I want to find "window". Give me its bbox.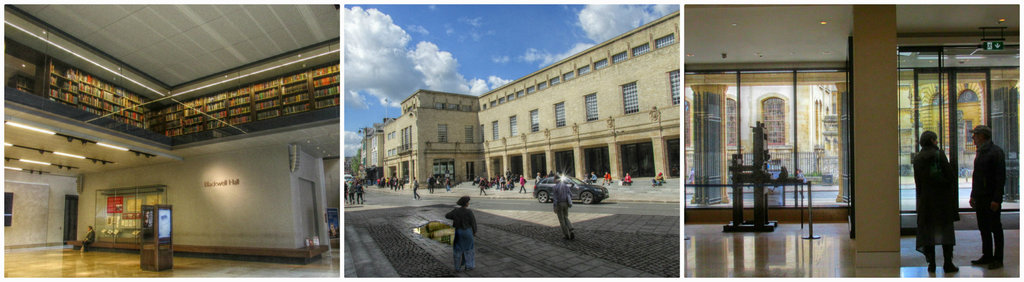
[593, 56, 611, 67].
